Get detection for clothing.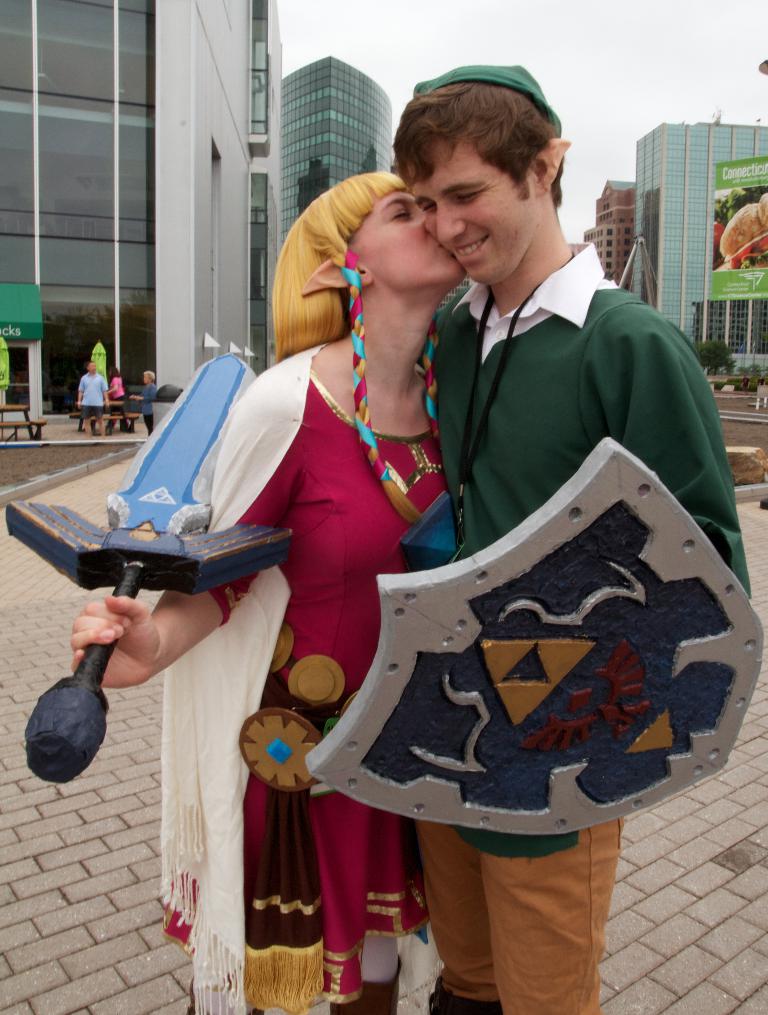
Detection: crop(163, 342, 456, 1014).
